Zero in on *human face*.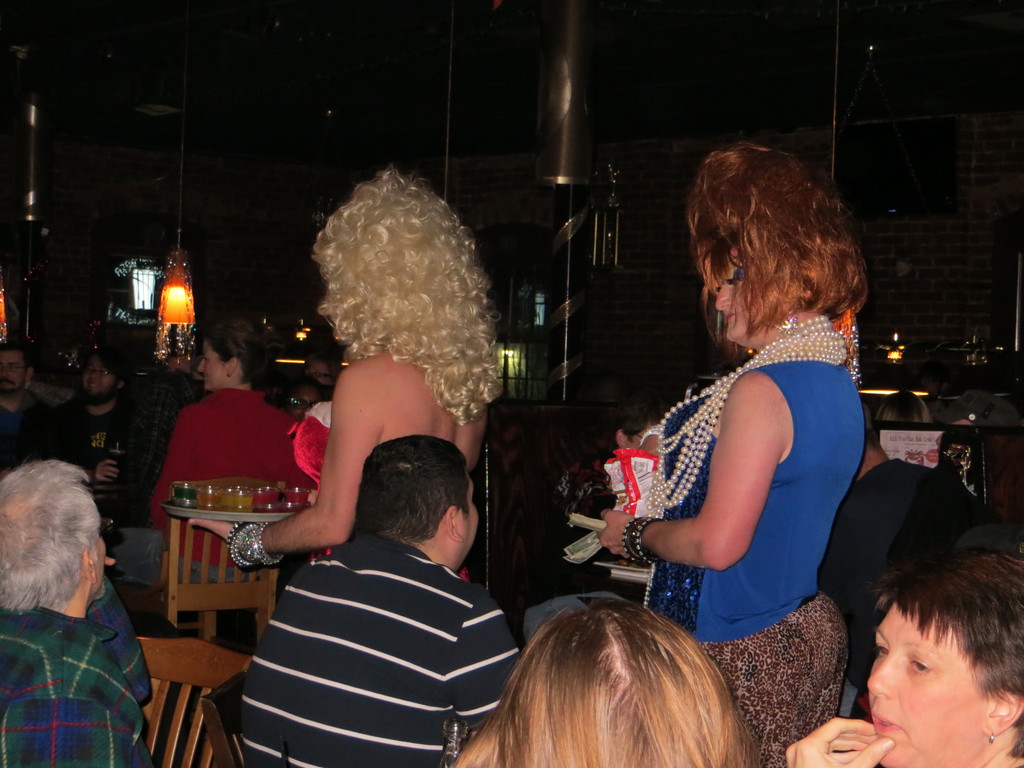
Zeroed in: [194,340,231,387].
